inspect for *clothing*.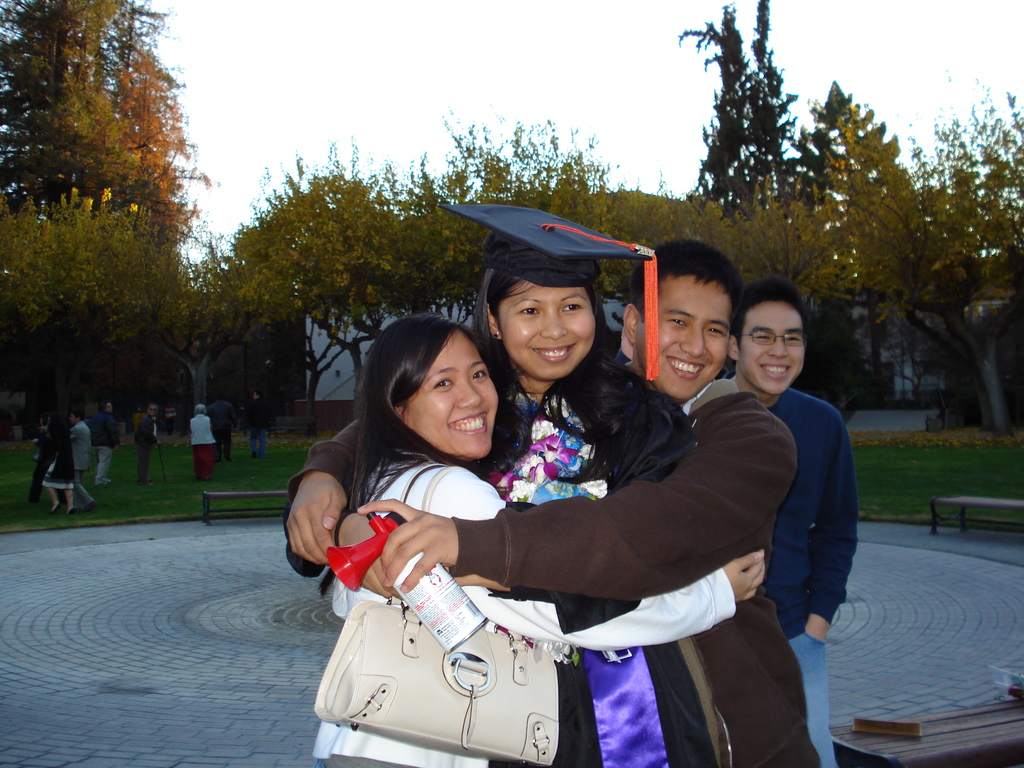
Inspection: bbox=(313, 455, 735, 767).
